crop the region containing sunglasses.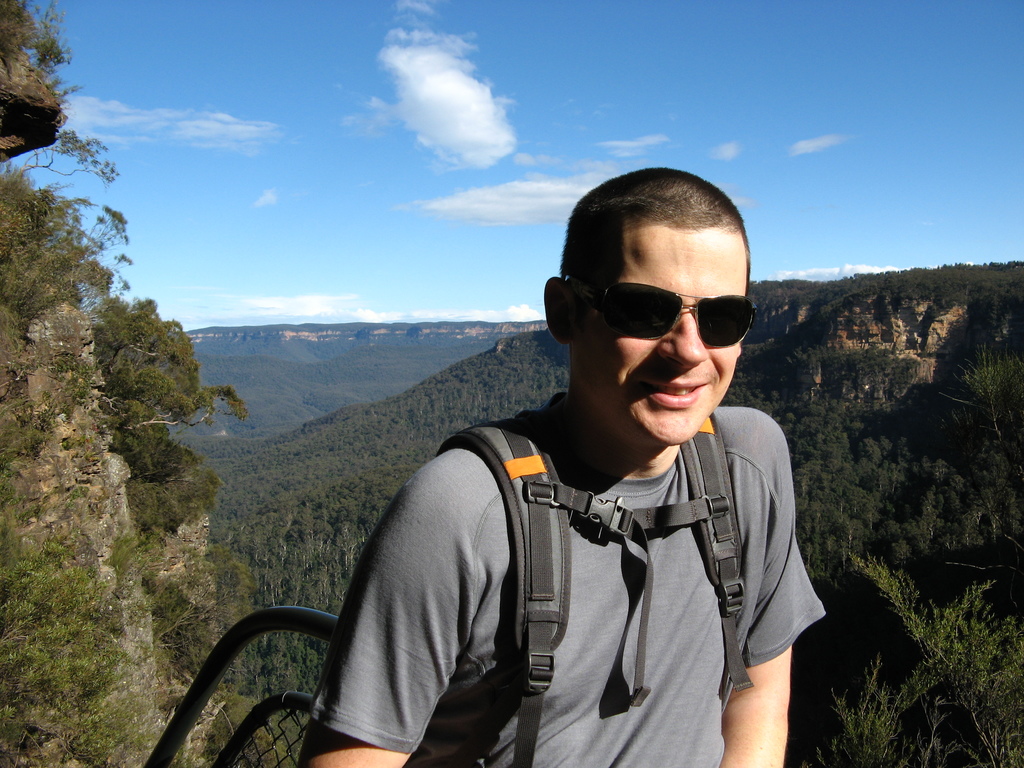
Crop region: (567, 278, 752, 353).
